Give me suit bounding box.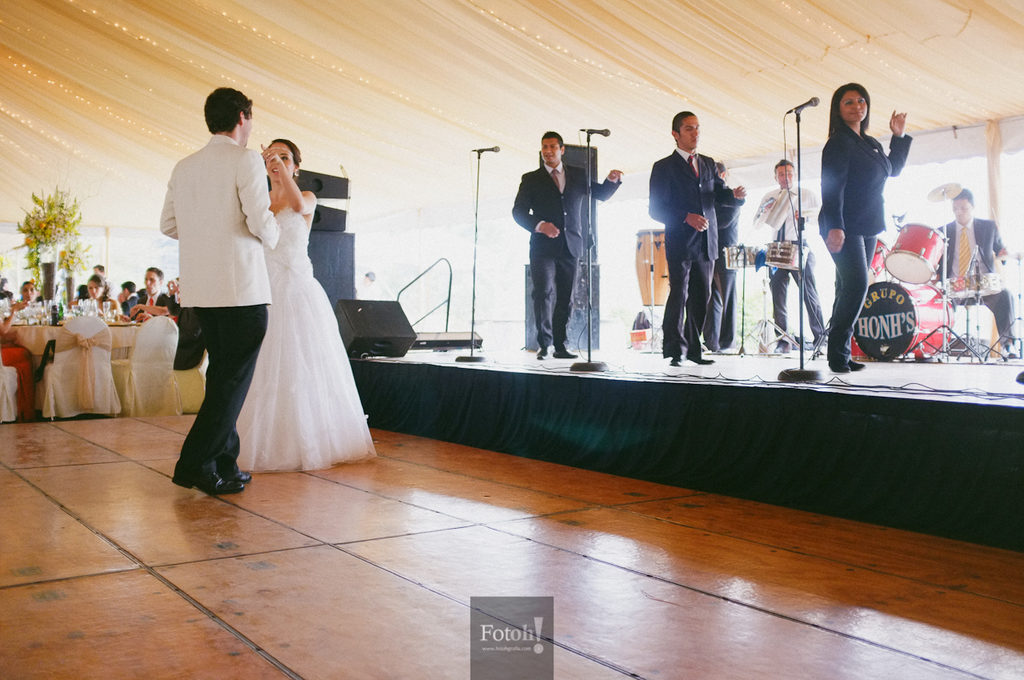
<region>700, 176, 736, 349</region>.
